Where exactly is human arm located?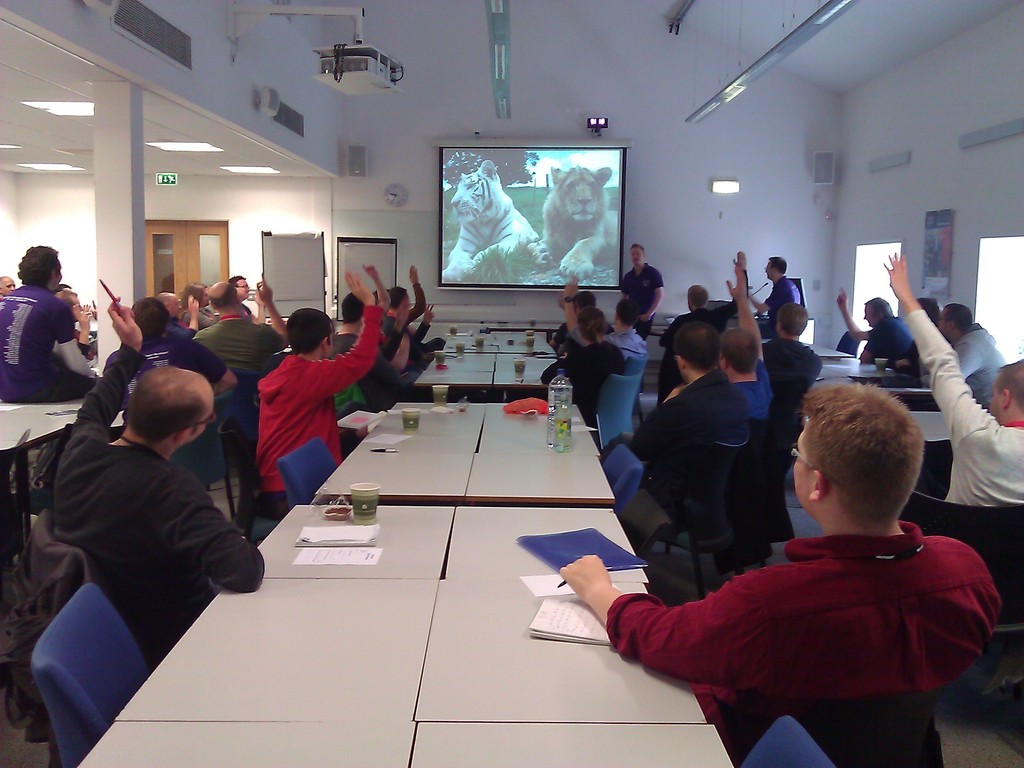
Its bounding box is select_region(406, 301, 438, 346).
